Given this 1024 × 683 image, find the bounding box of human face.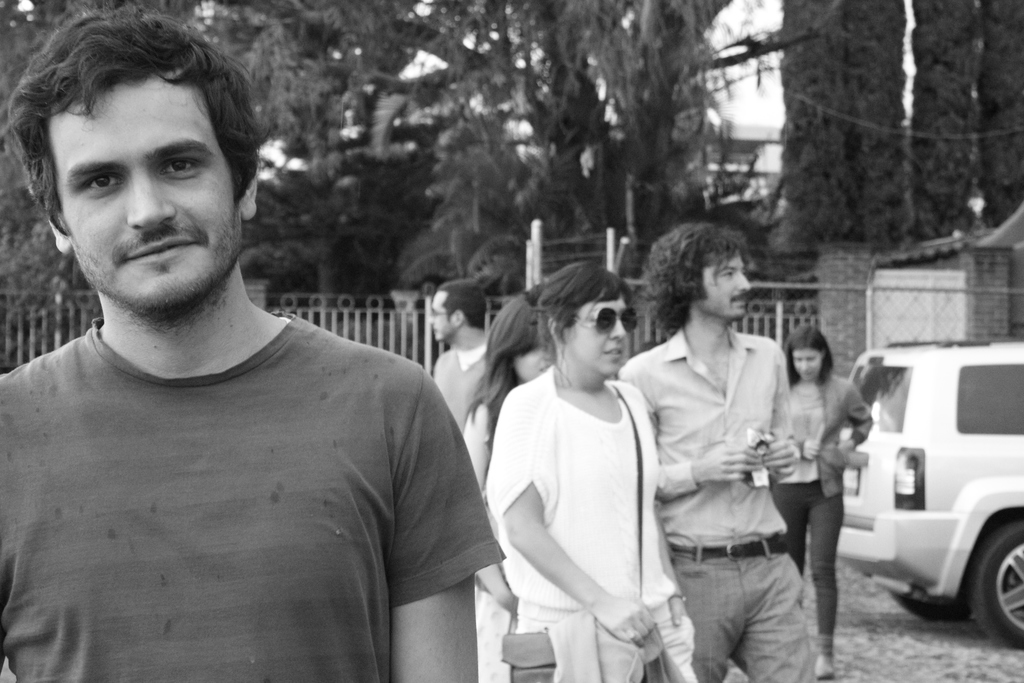
<region>701, 256, 749, 322</region>.
